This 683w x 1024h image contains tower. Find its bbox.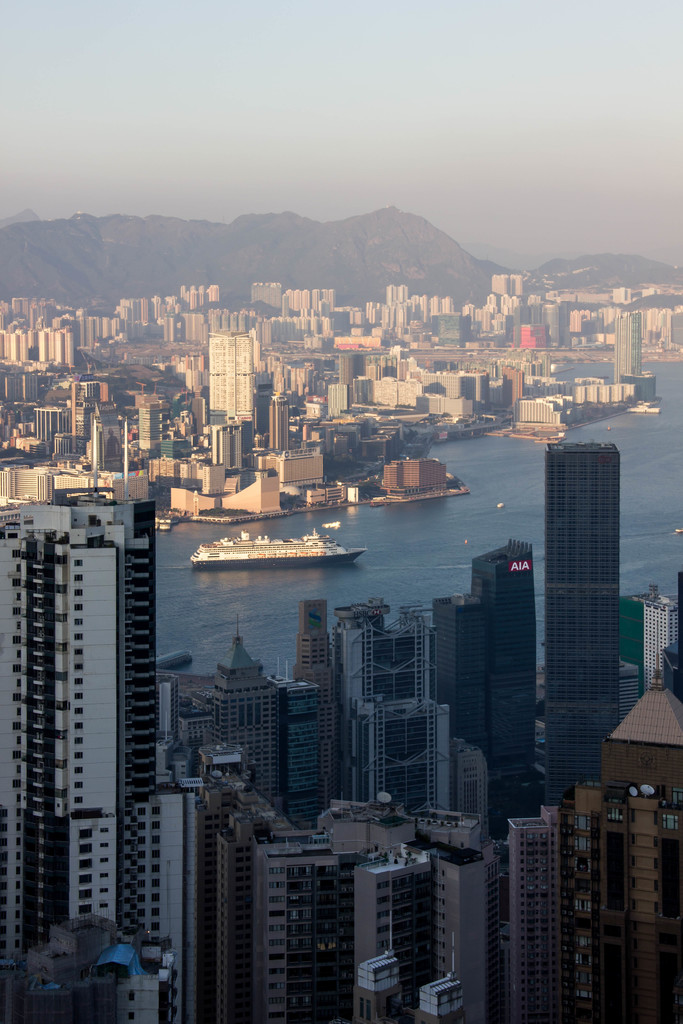
BBox(279, 676, 324, 833).
